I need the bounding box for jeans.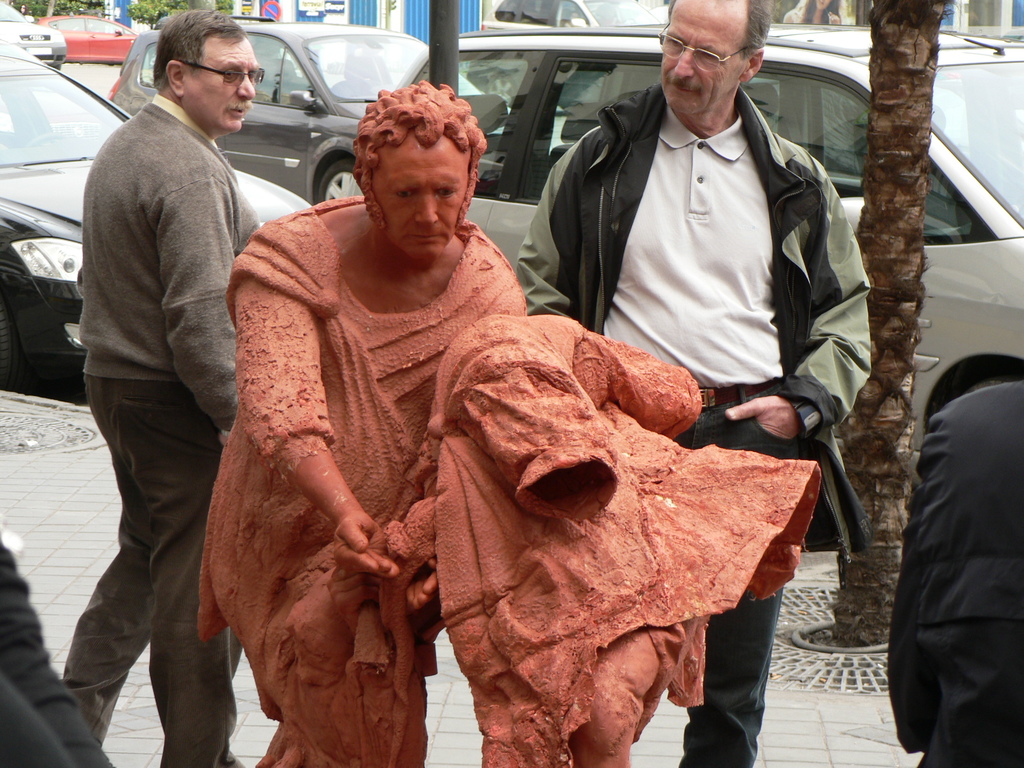
Here it is: box(669, 383, 794, 767).
